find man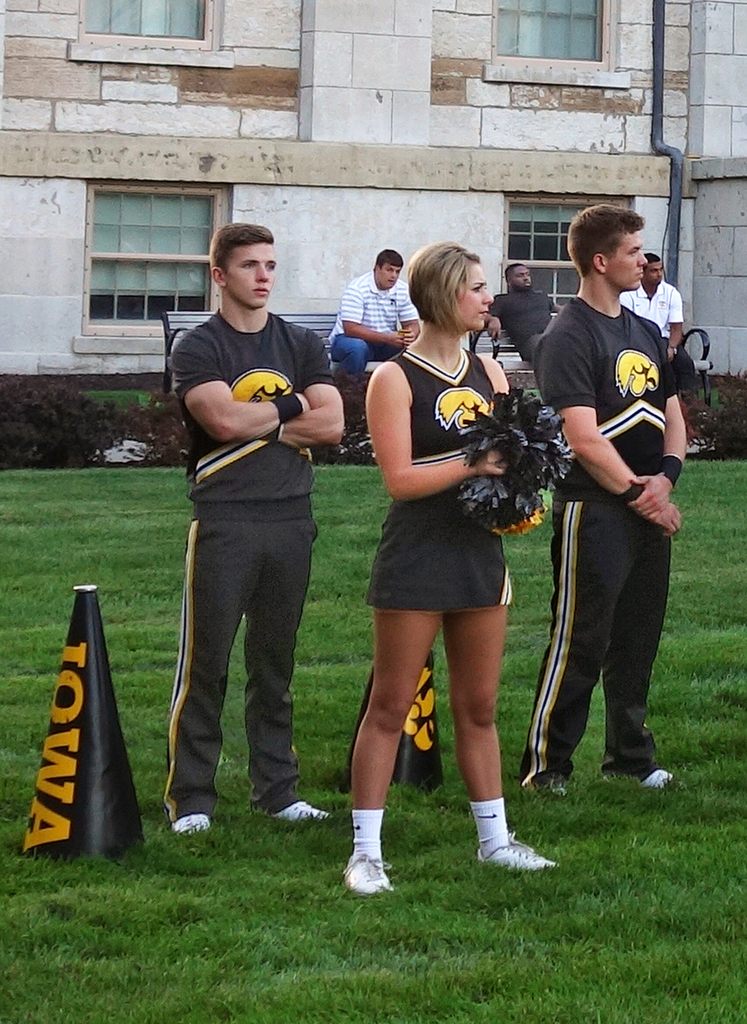
481, 263, 561, 364
